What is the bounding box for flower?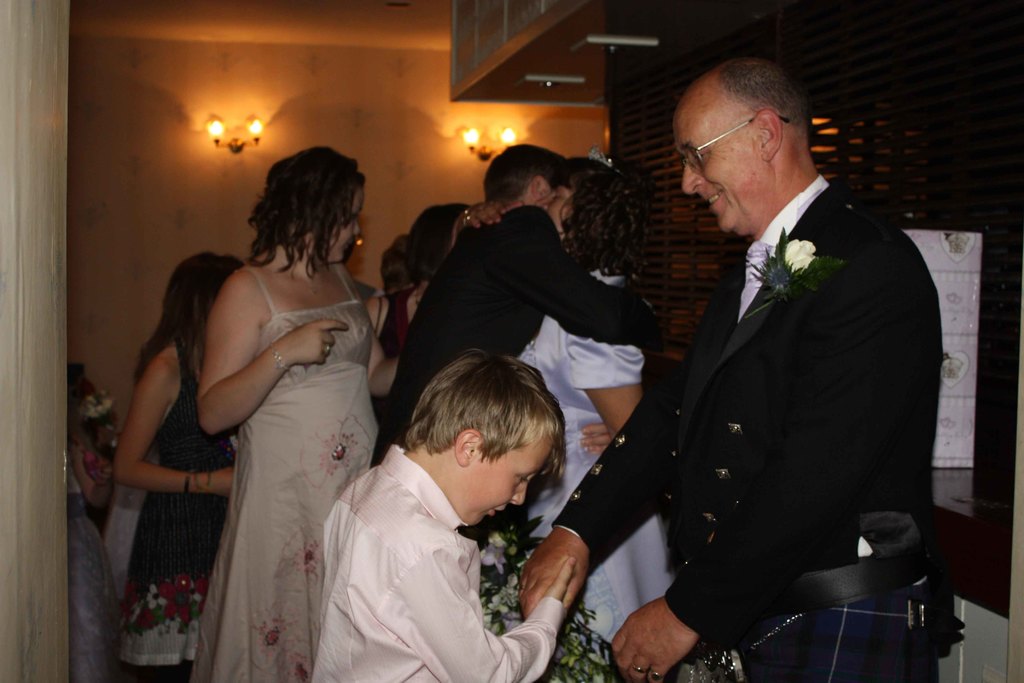
l=476, t=536, r=518, b=566.
